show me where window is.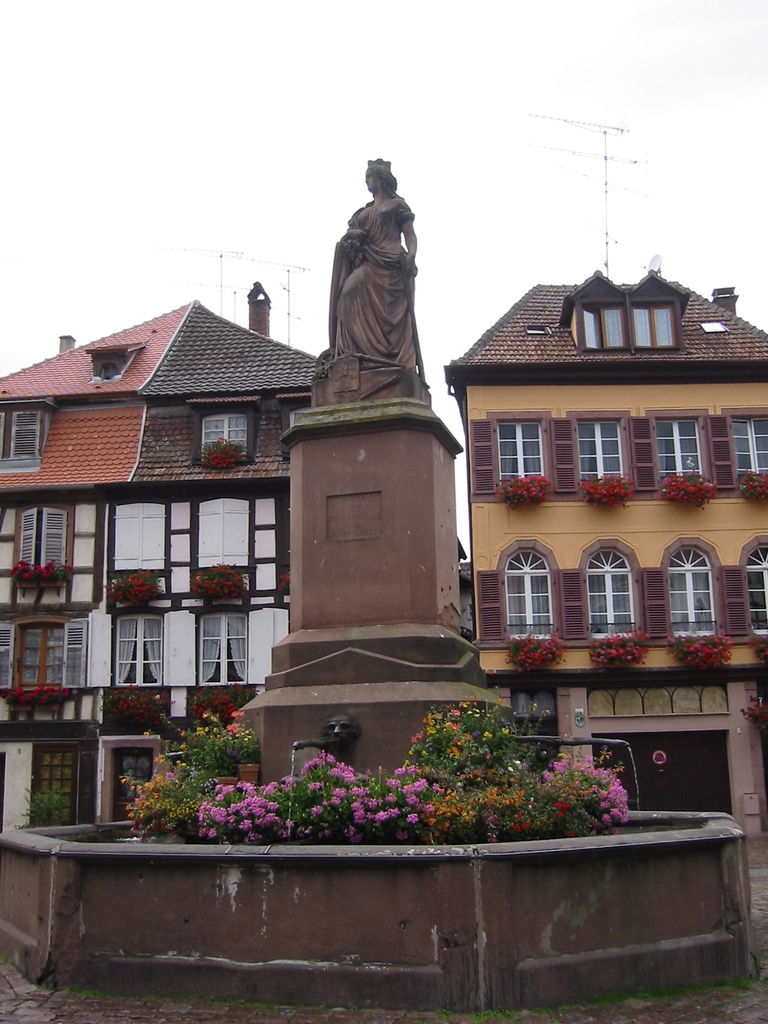
window is at Rect(107, 607, 168, 689).
